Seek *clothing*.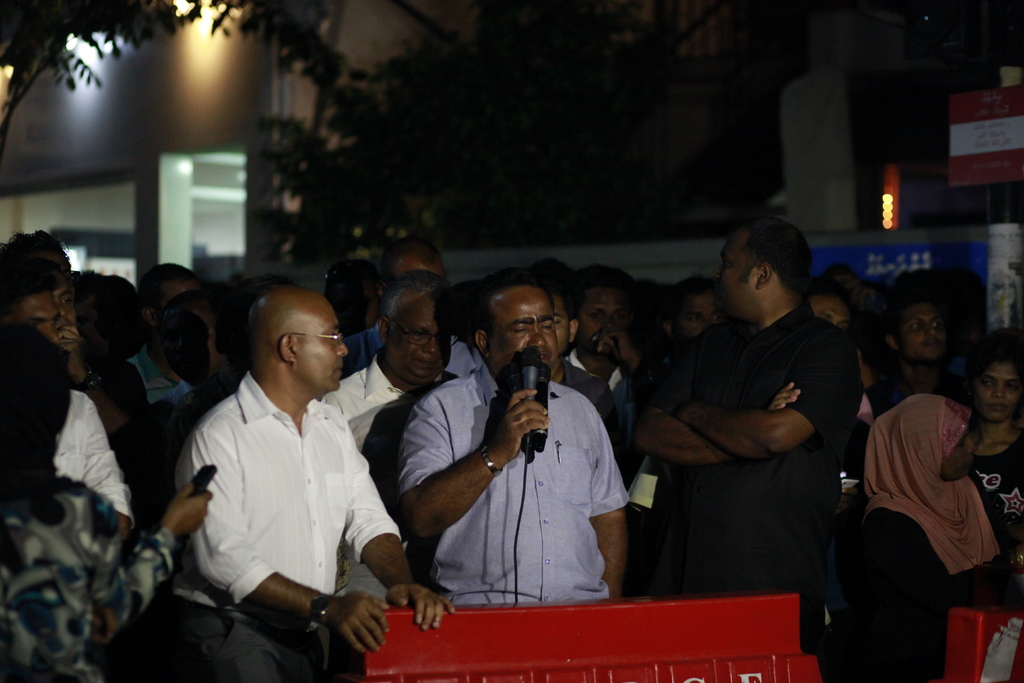
region(46, 394, 130, 525).
